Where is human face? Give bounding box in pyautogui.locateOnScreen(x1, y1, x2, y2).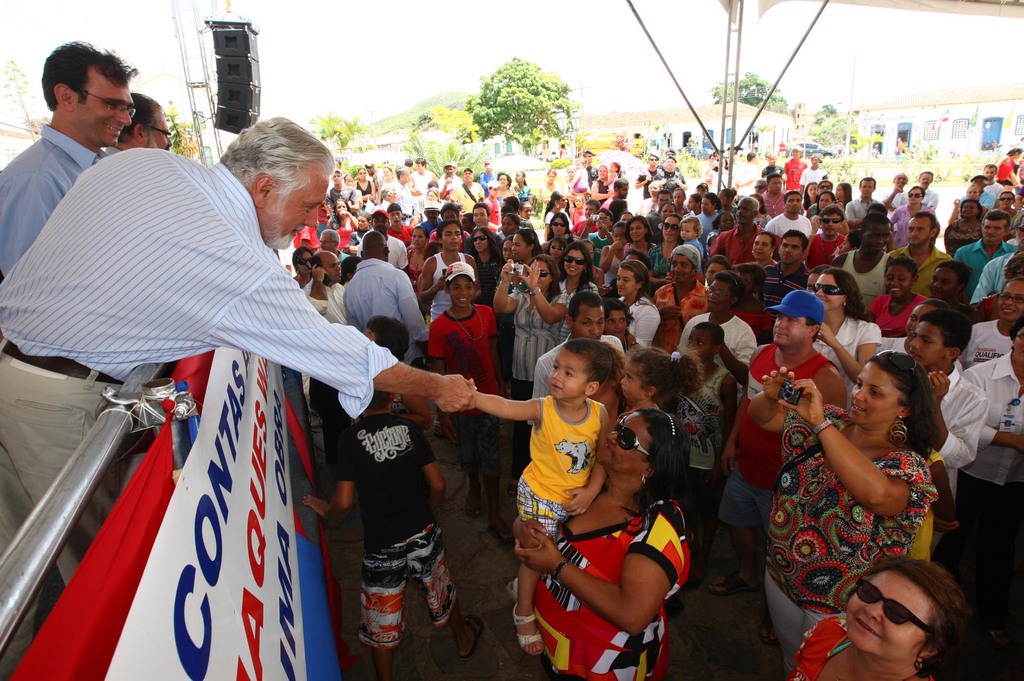
pyautogui.locateOnScreen(909, 189, 920, 202).
